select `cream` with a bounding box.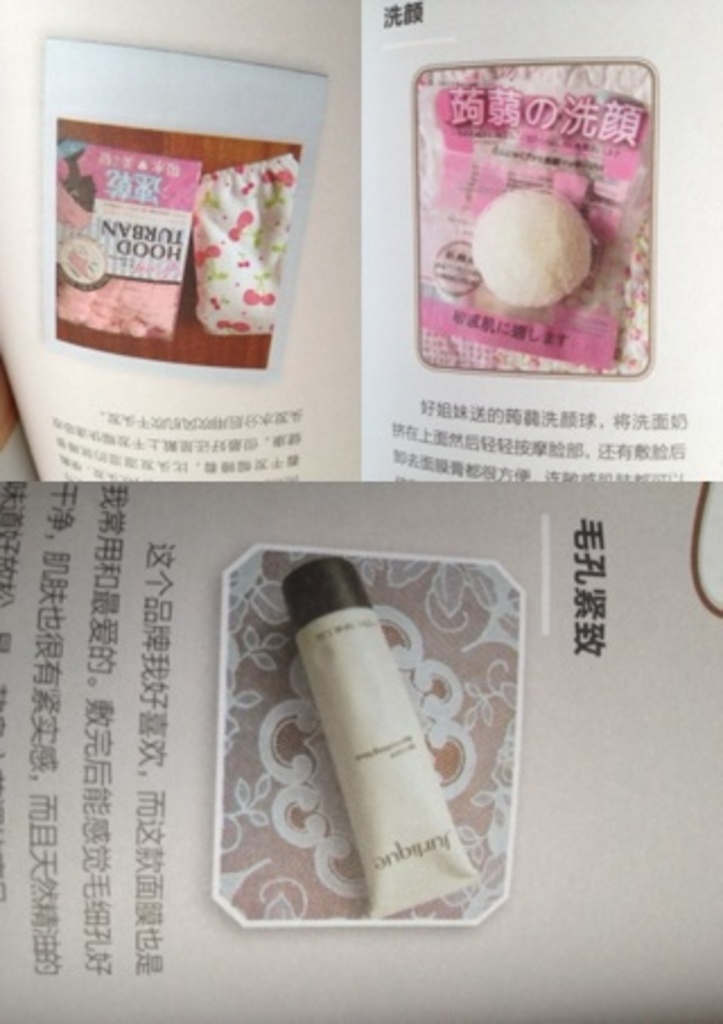
(left=258, top=576, right=461, bottom=938).
